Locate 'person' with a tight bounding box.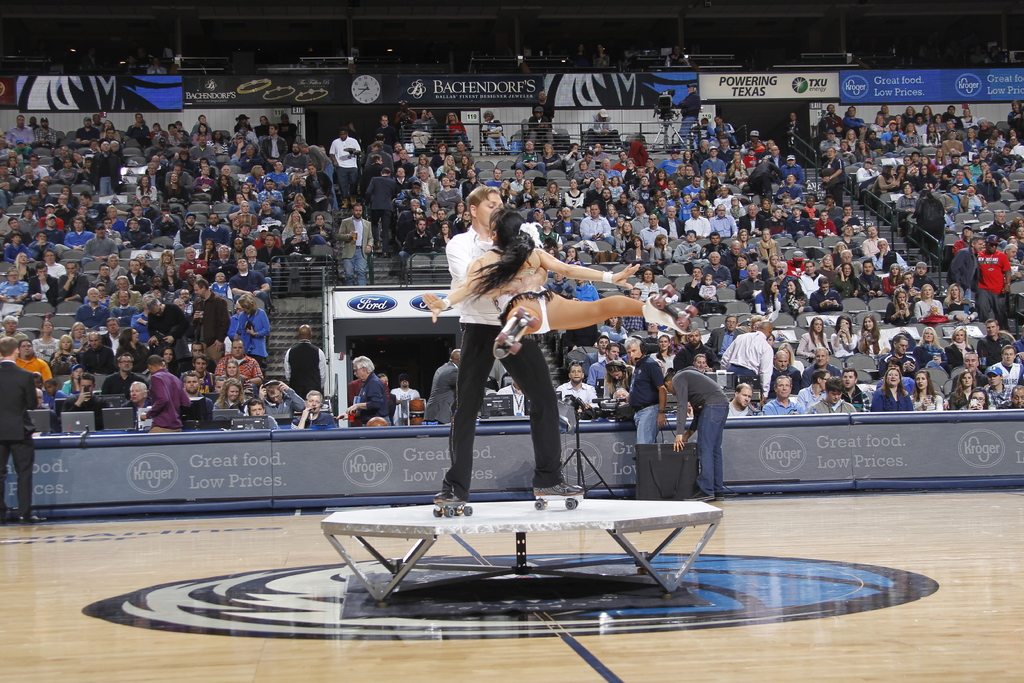
locate(442, 189, 588, 508).
